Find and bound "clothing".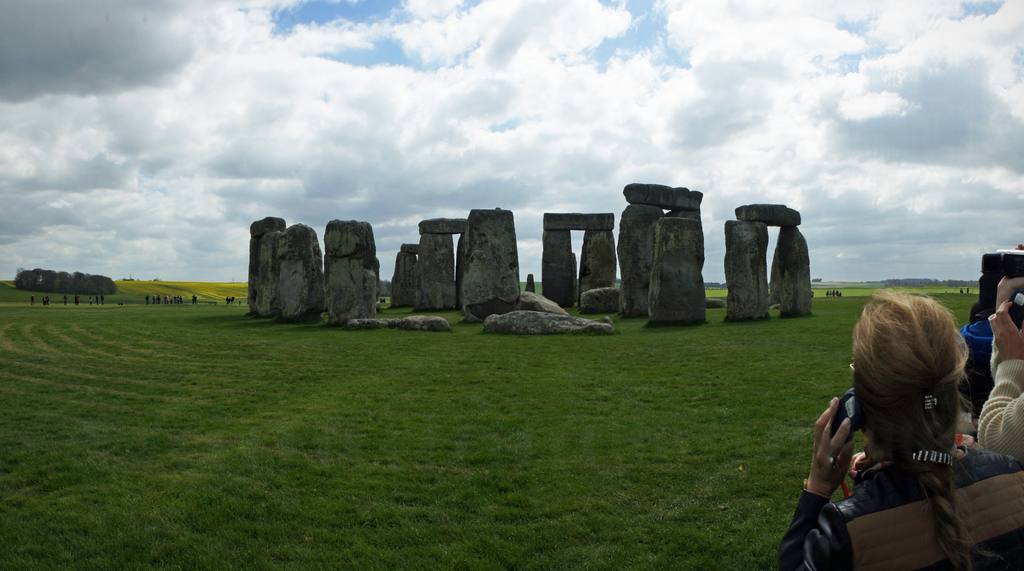
Bound: bbox(986, 362, 1023, 456).
